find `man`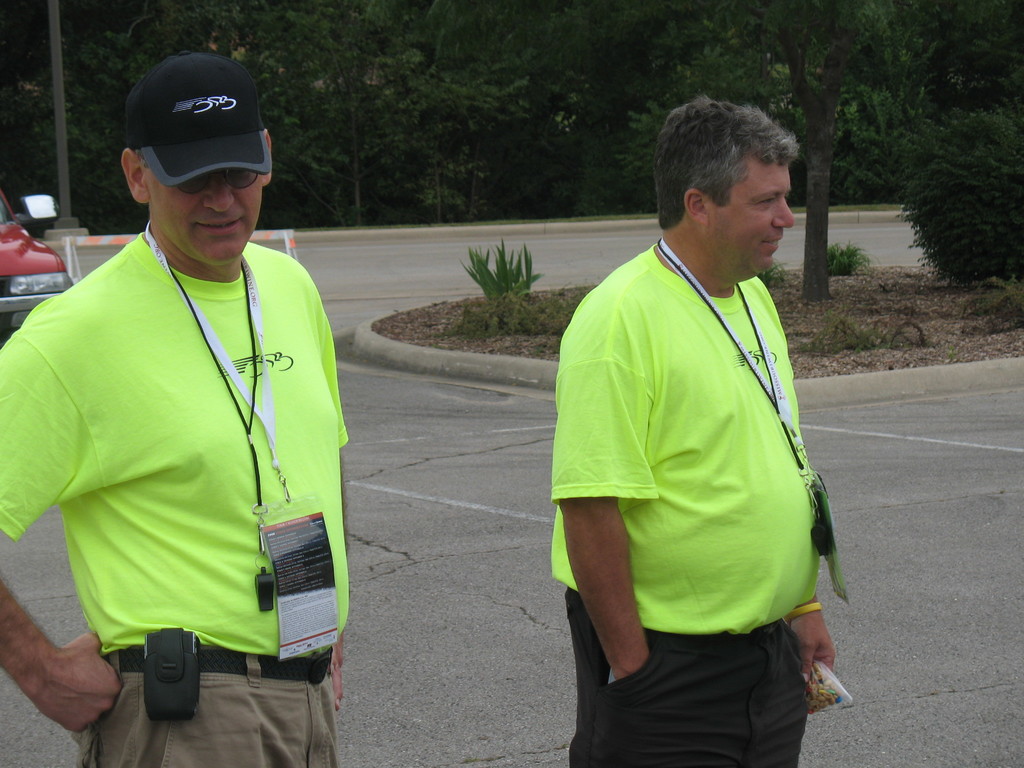
locate(0, 46, 348, 767)
